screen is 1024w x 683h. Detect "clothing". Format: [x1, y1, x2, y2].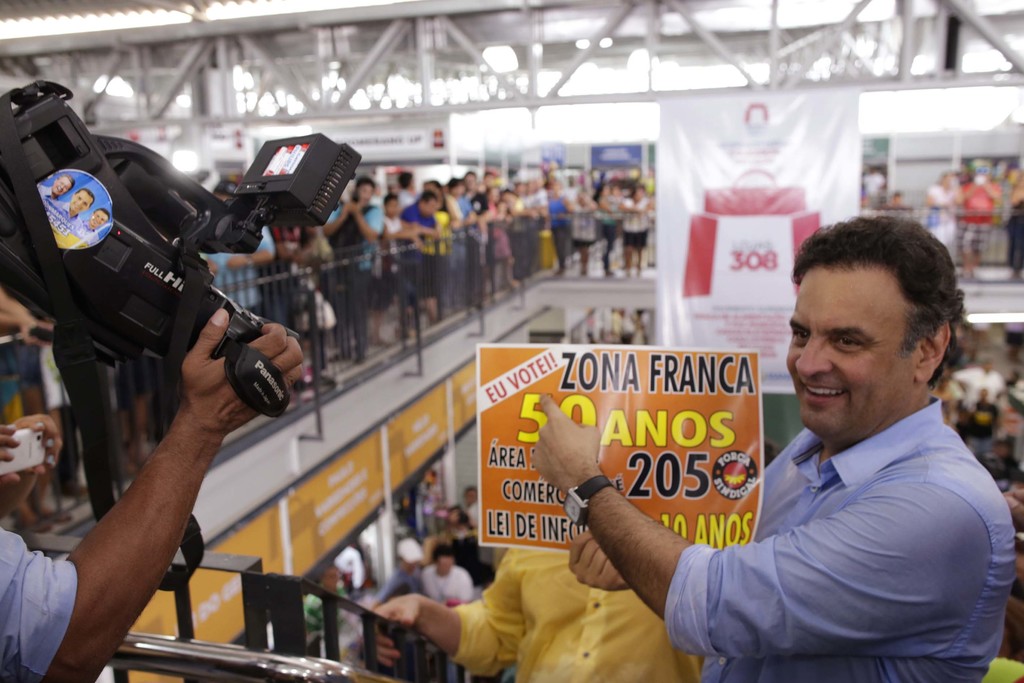
[964, 403, 998, 461].
